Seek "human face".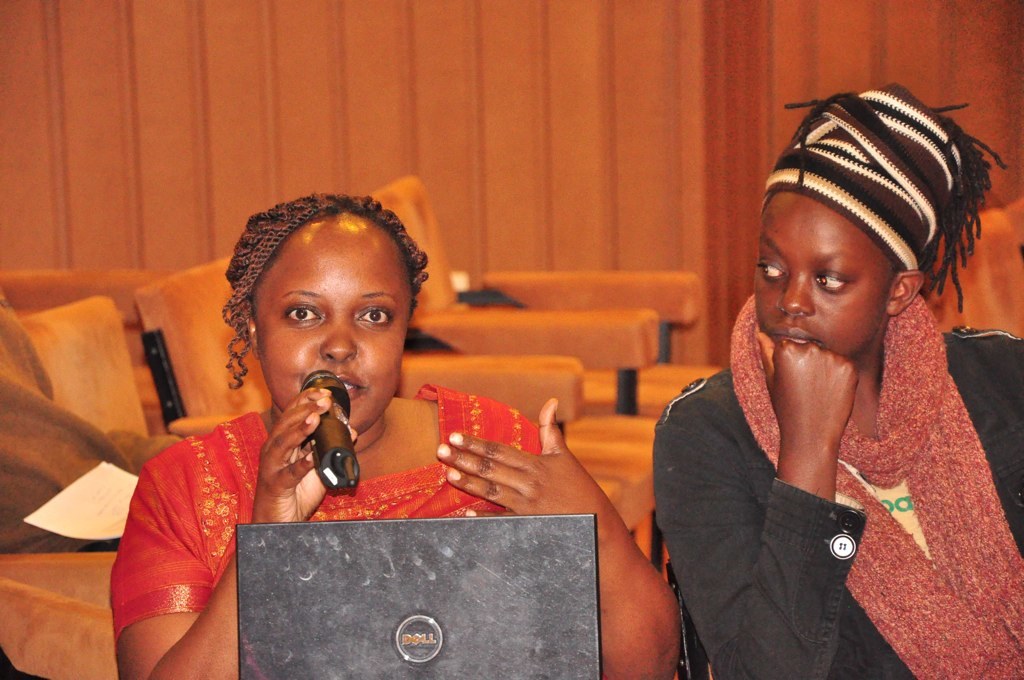
263,233,409,433.
